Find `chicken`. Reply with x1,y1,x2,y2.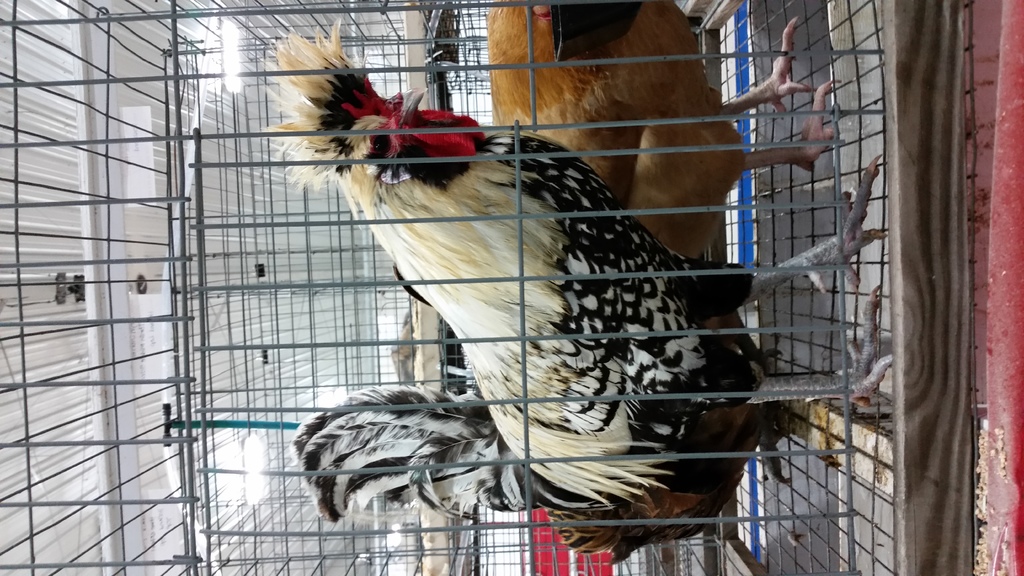
260,19,895,507.
